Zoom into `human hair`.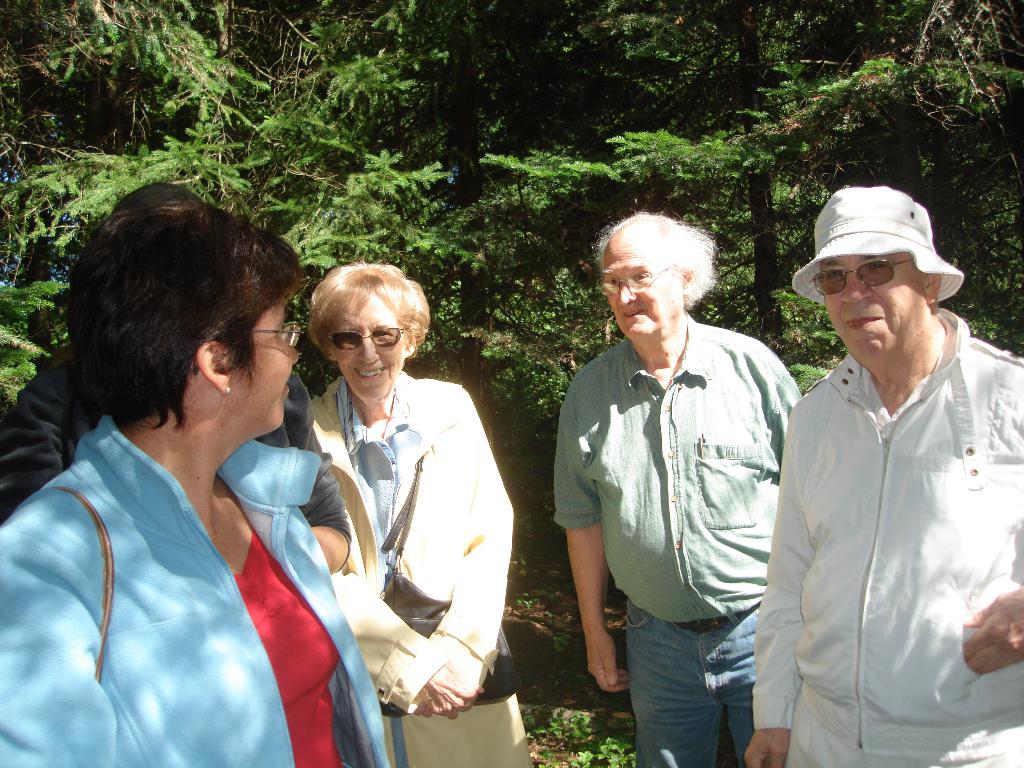
Zoom target: BBox(306, 259, 431, 358).
